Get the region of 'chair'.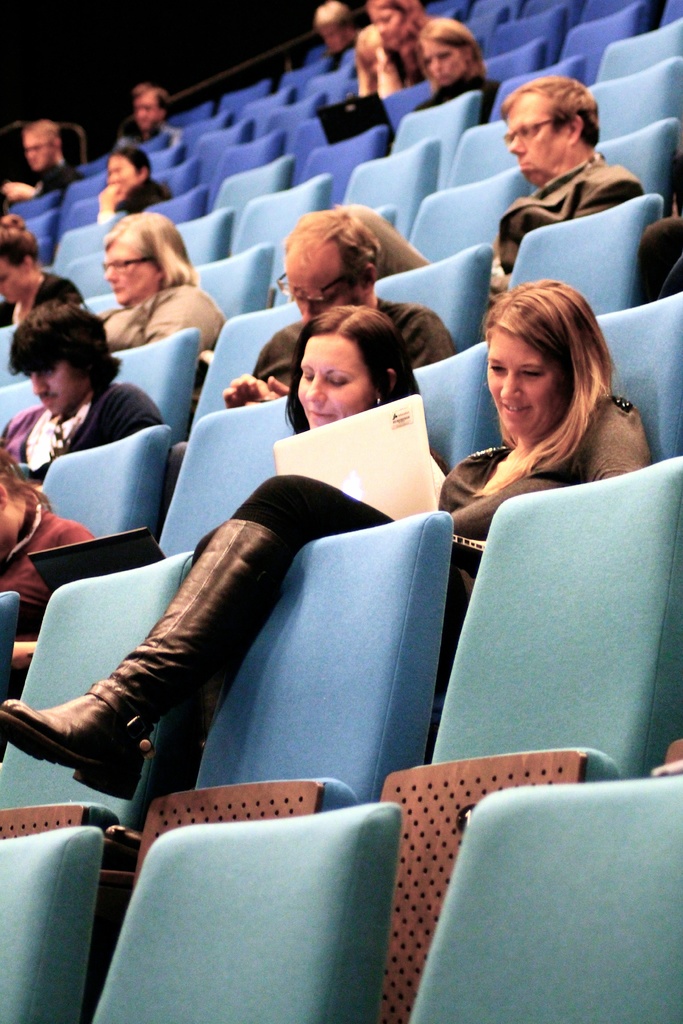
box(0, 545, 201, 844).
